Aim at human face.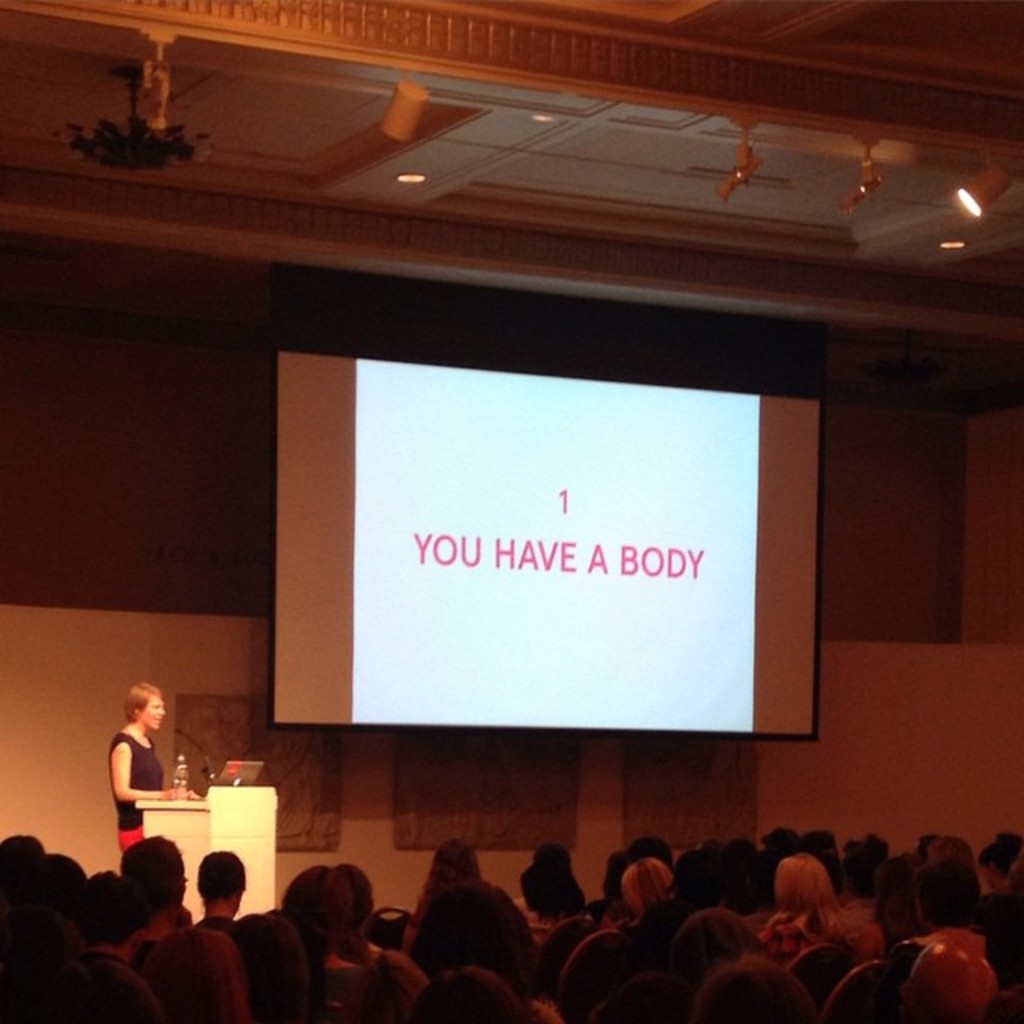
Aimed at [left=142, top=698, right=163, bottom=733].
